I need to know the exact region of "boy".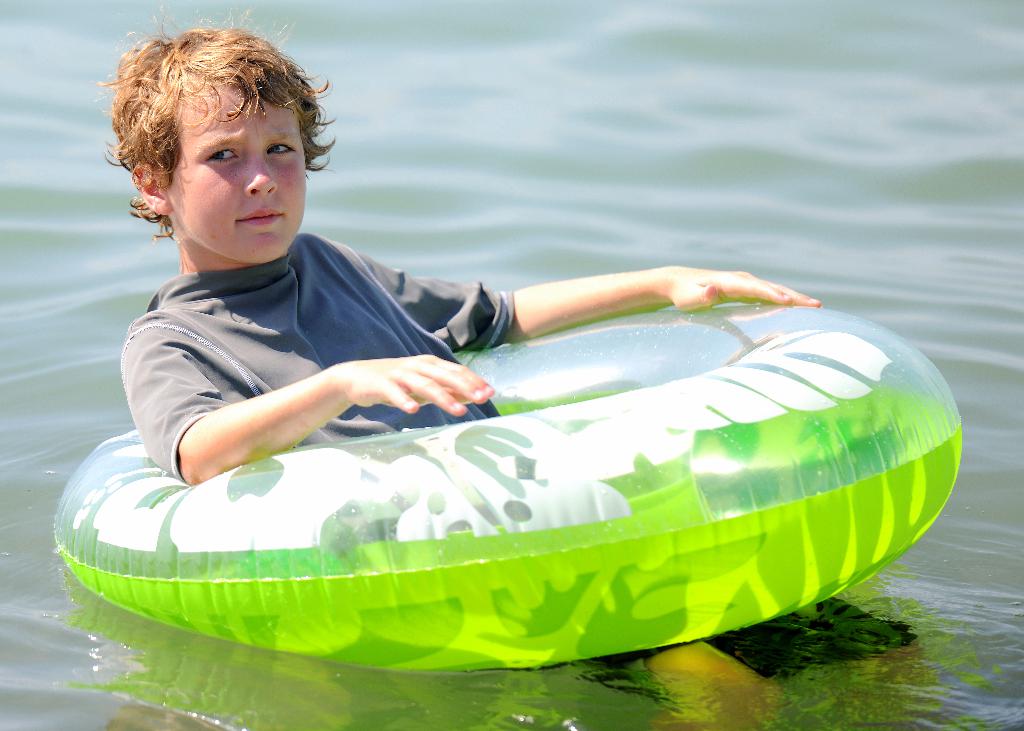
Region: (100, 13, 814, 483).
